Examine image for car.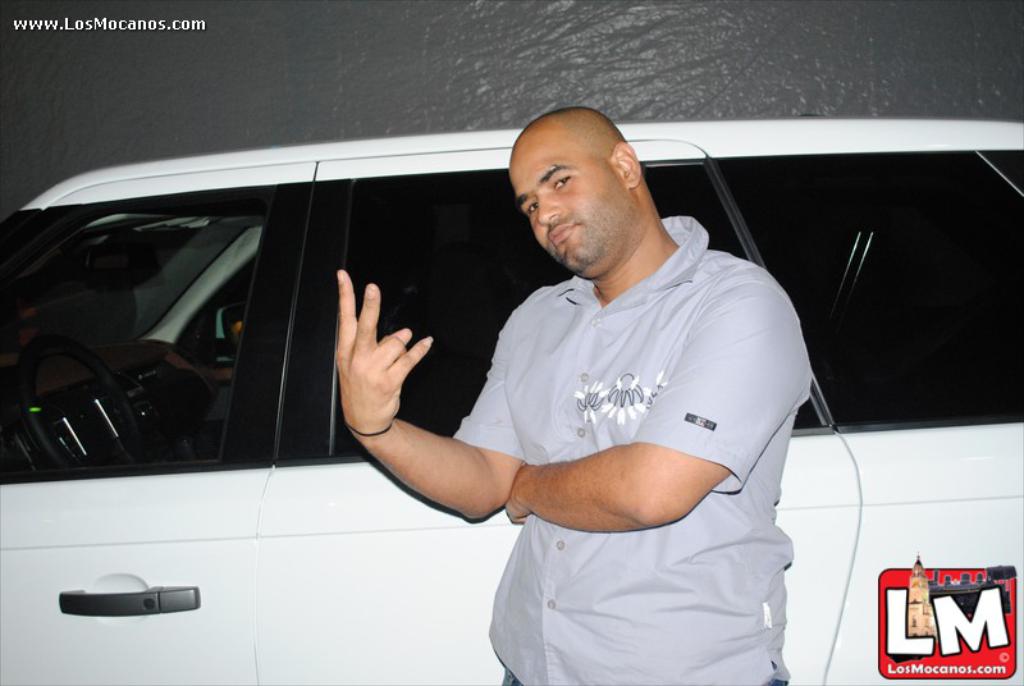
Examination result: detection(1, 123, 1023, 685).
